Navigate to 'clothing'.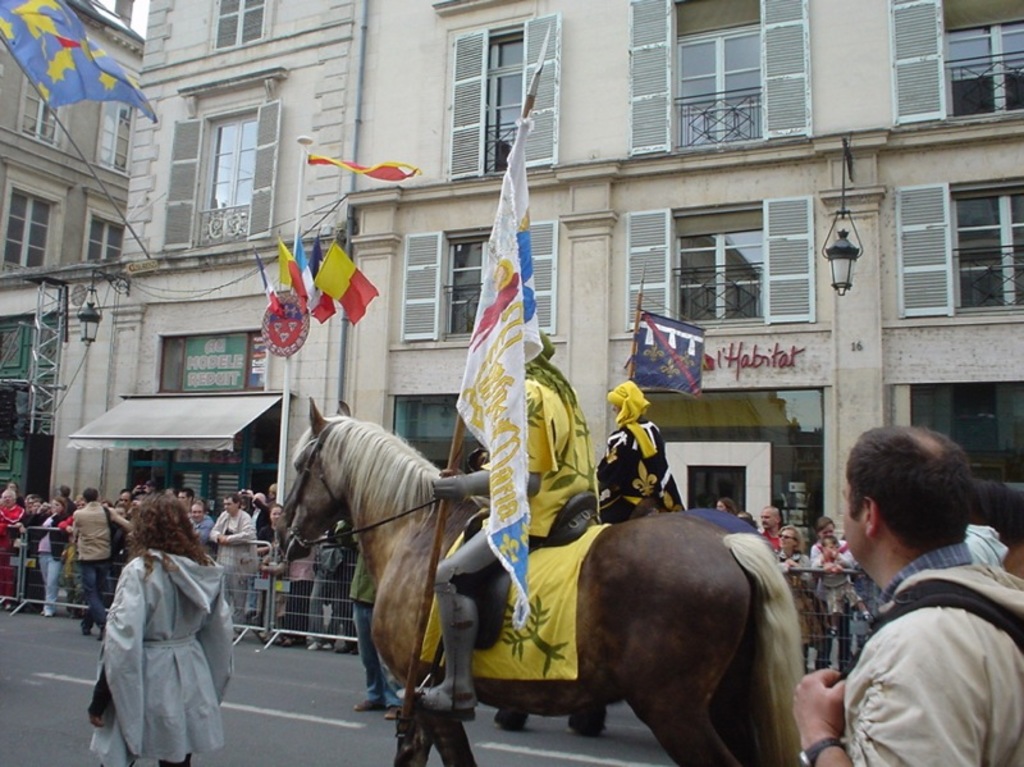
Navigation target: [x1=814, y1=540, x2=867, y2=681].
